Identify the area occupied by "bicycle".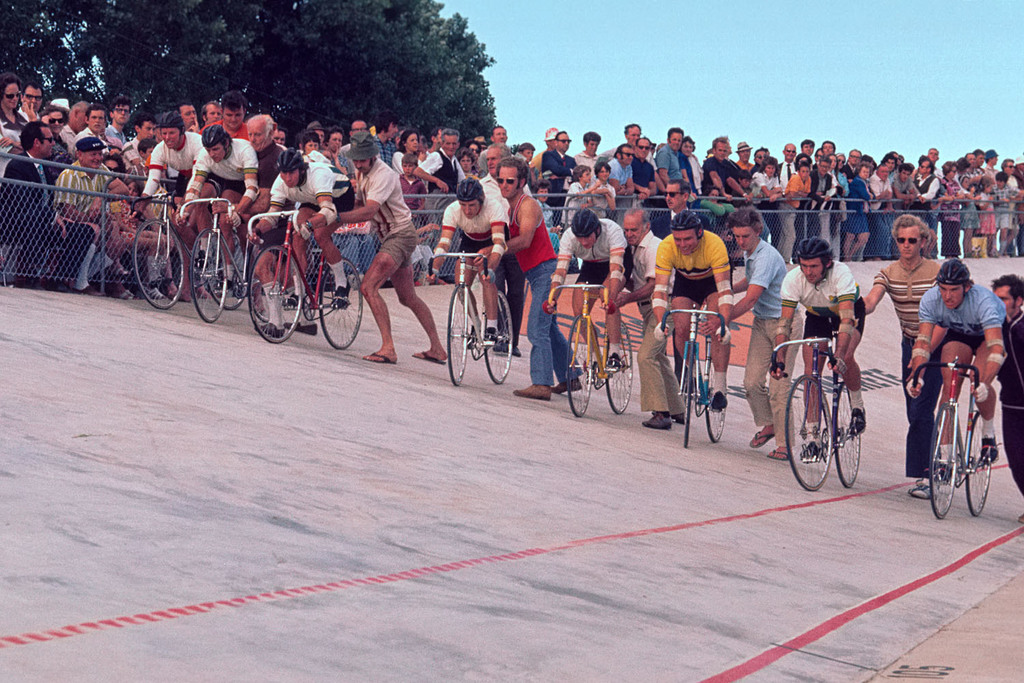
Area: x1=653, y1=304, x2=729, y2=446.
